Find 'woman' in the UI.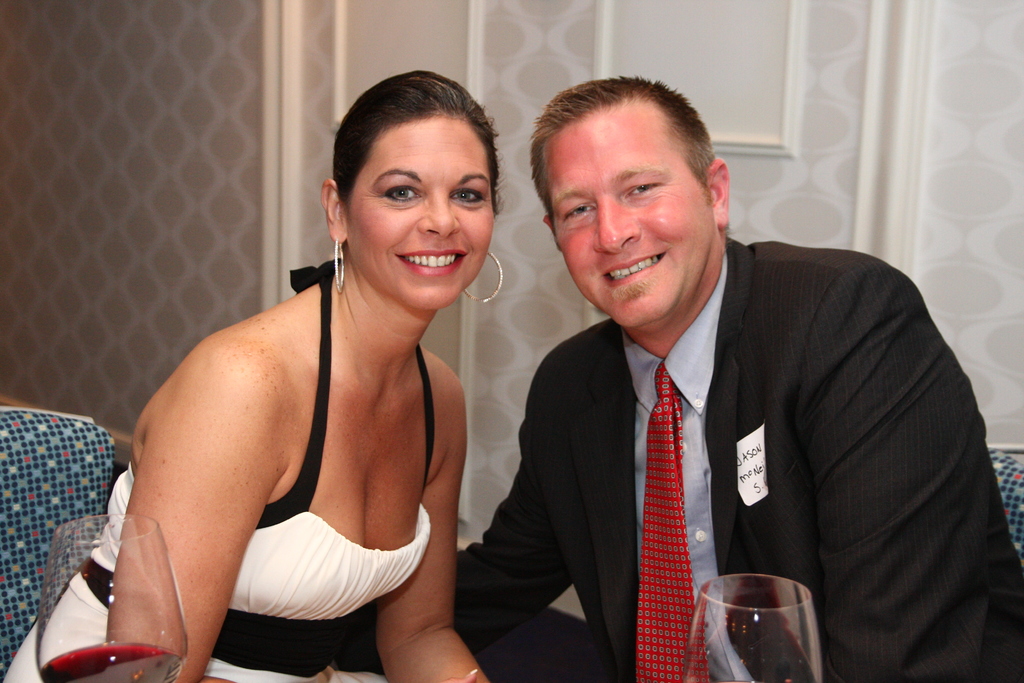
UI element at bbox(79, 72, 484, 682).
